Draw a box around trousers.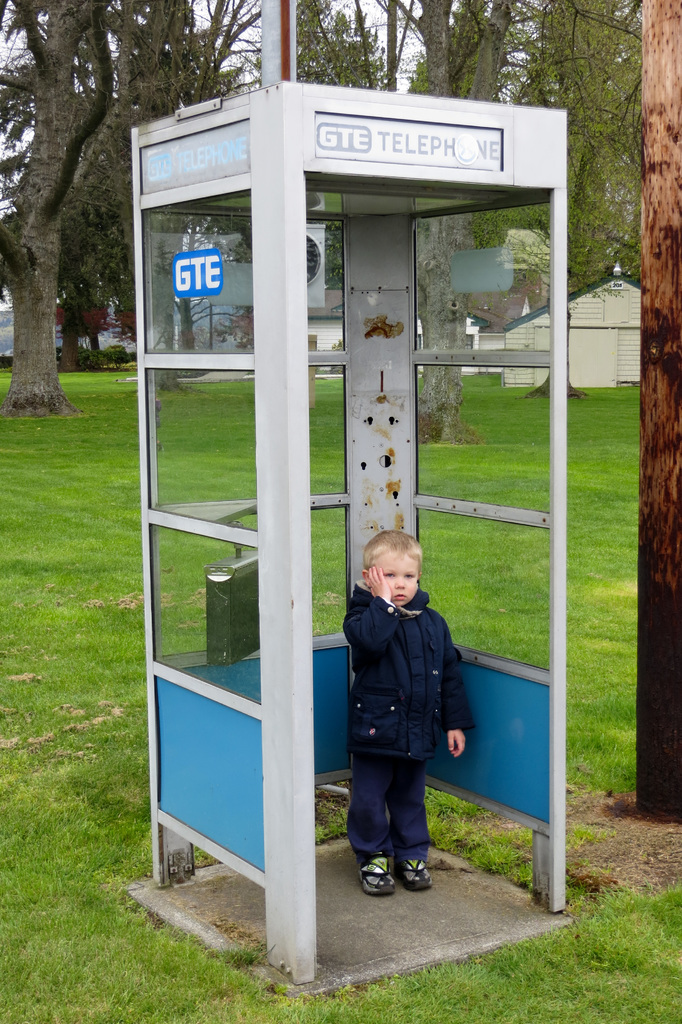
<region>345, 744, 458, 896</region>.
